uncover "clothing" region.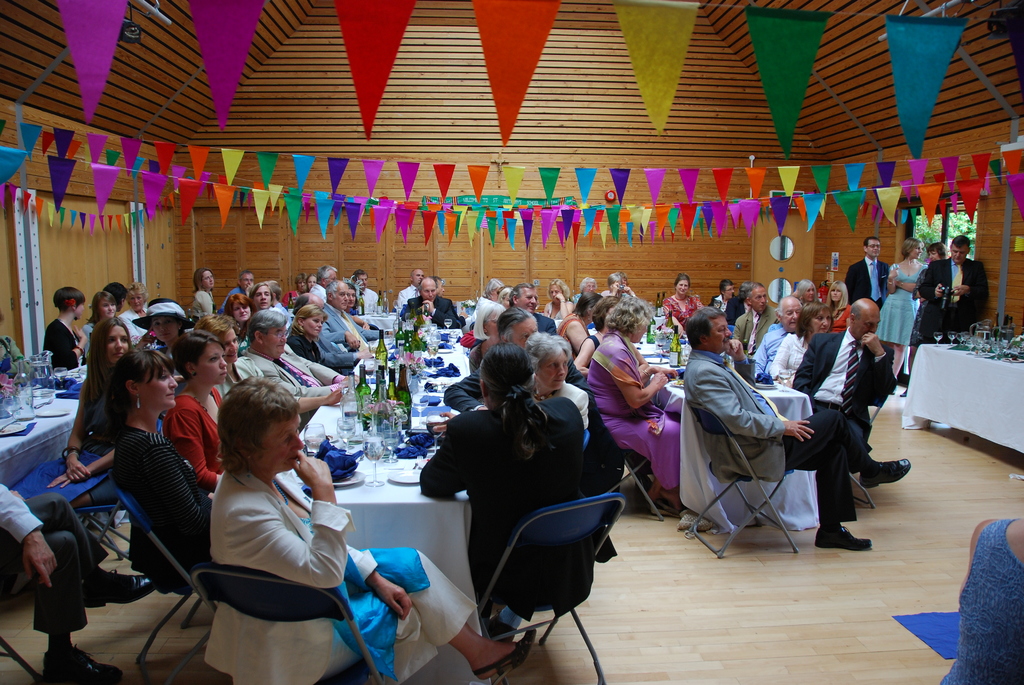
Uncovered: 237, 352, 344, 408.
